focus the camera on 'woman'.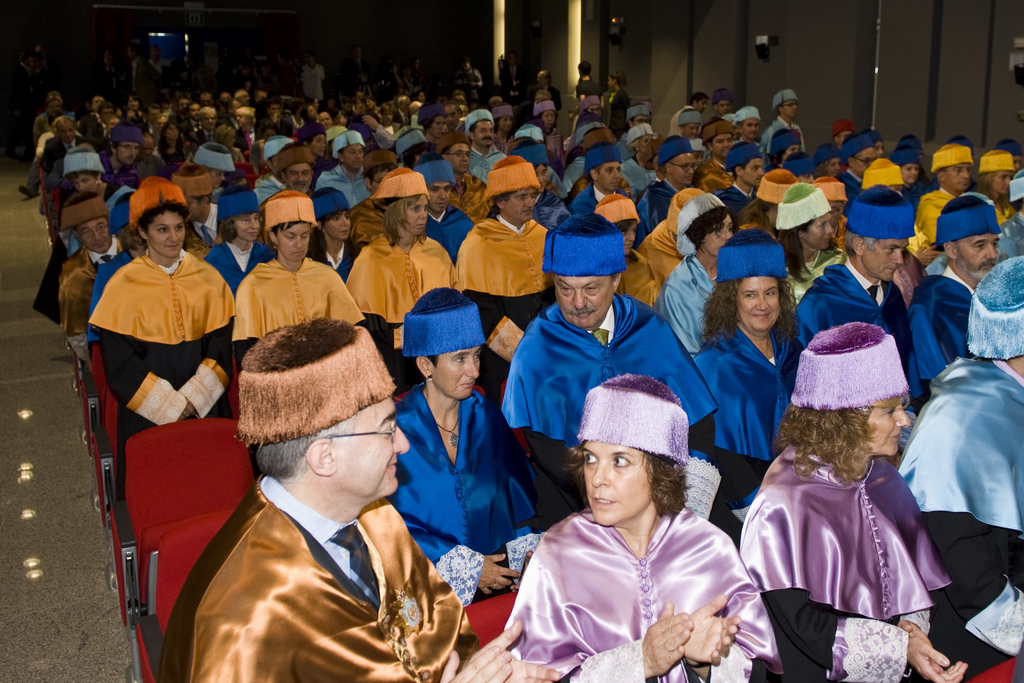
Focus region: 199, 186, 274, 291.
